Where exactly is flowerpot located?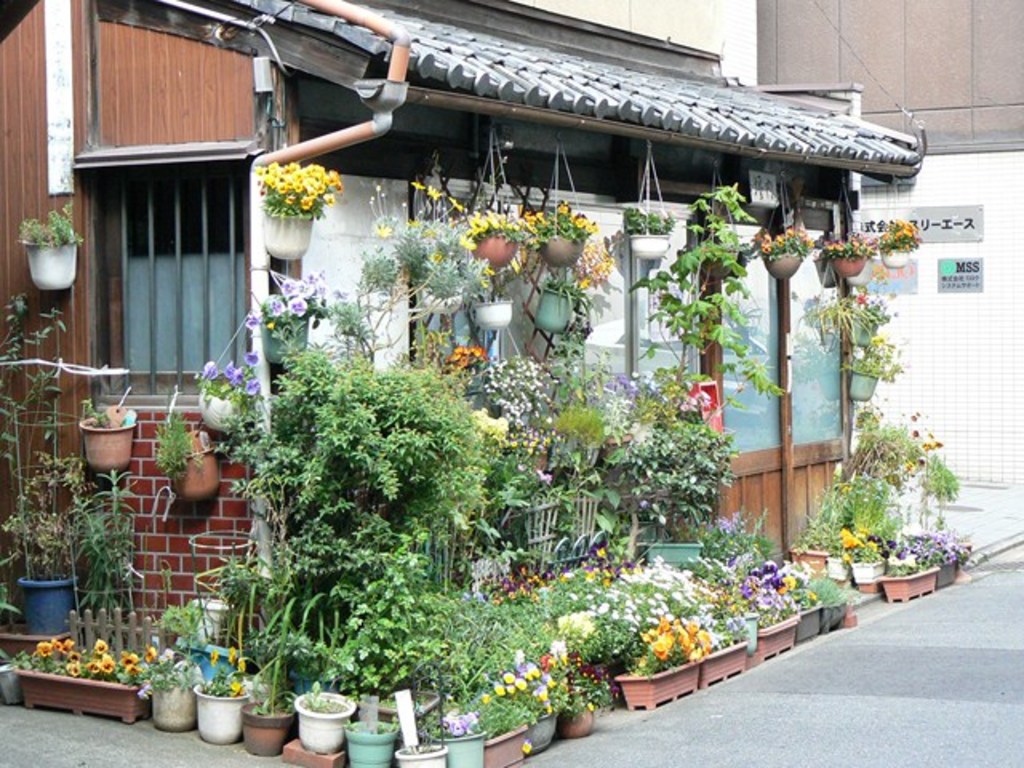
Its bounding box is BBox(835, 250, 867, 272).
